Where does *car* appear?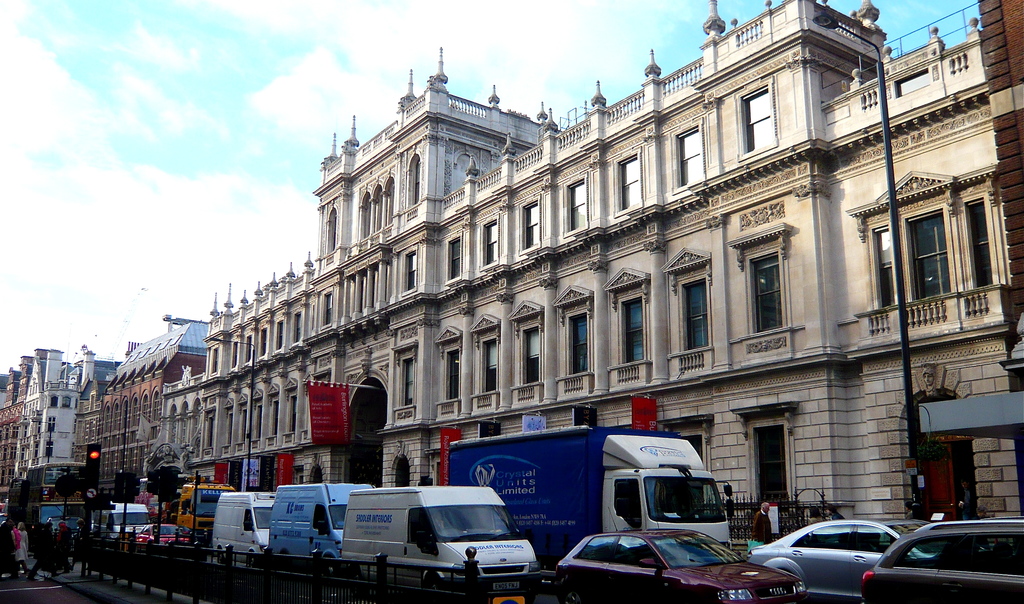
Appears at 555, 506, 812, 603.
